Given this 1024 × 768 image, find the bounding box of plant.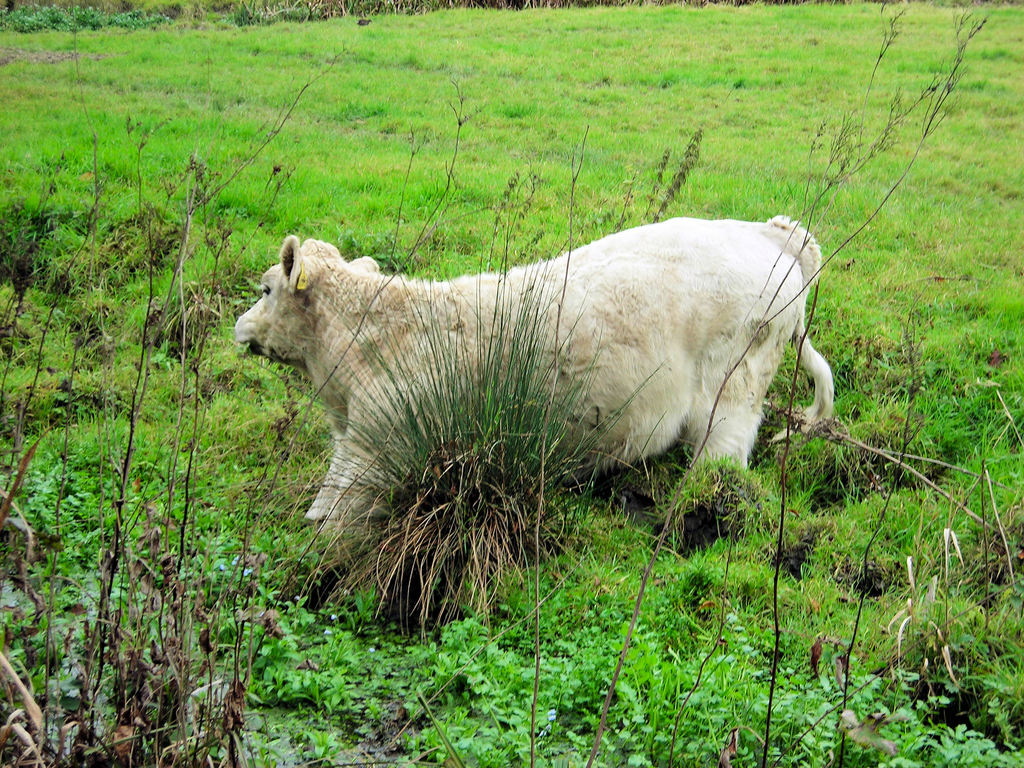
region(312, 0, 348, 23).
